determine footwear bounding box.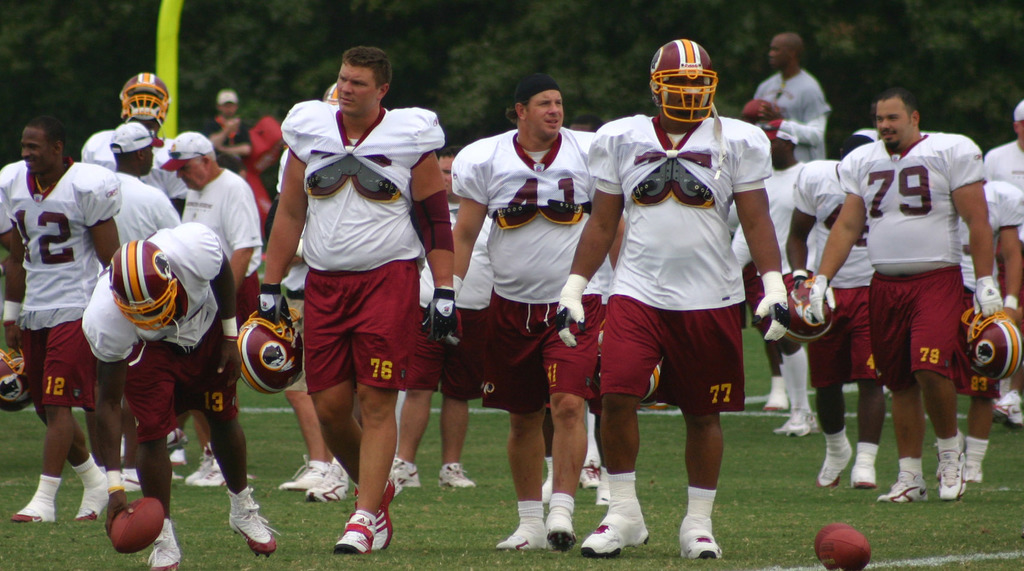
Determined: crop(326, 501, 386, 563).
